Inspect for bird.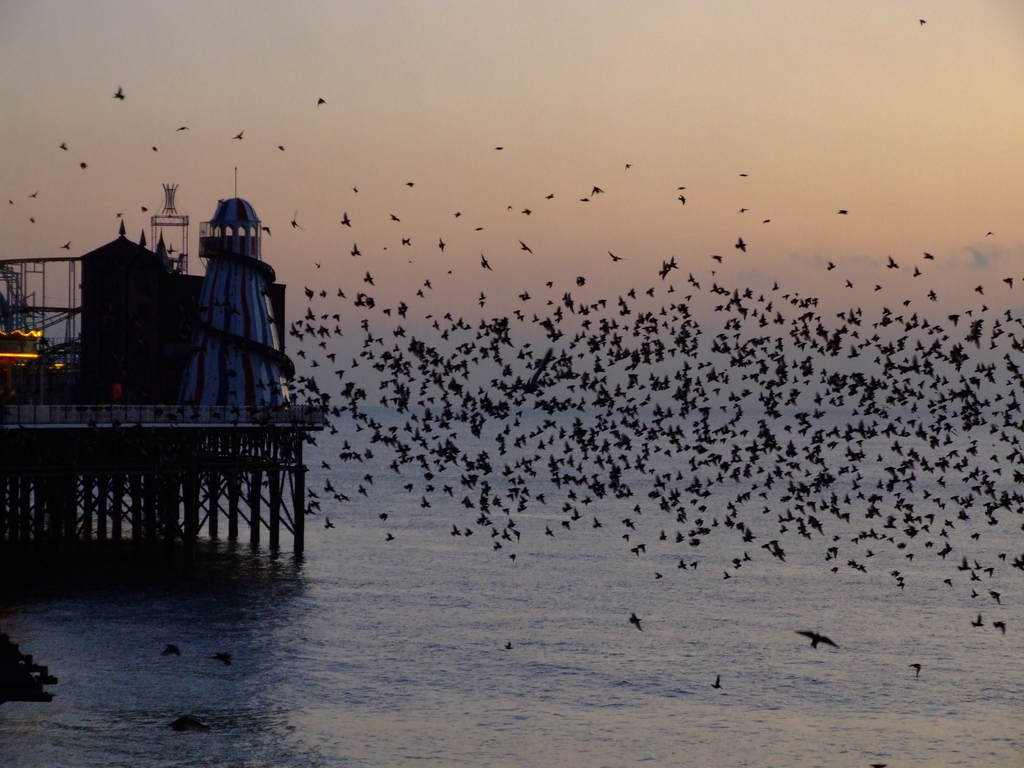
Inspection: <region>479, 254, 493, 274</region>.
